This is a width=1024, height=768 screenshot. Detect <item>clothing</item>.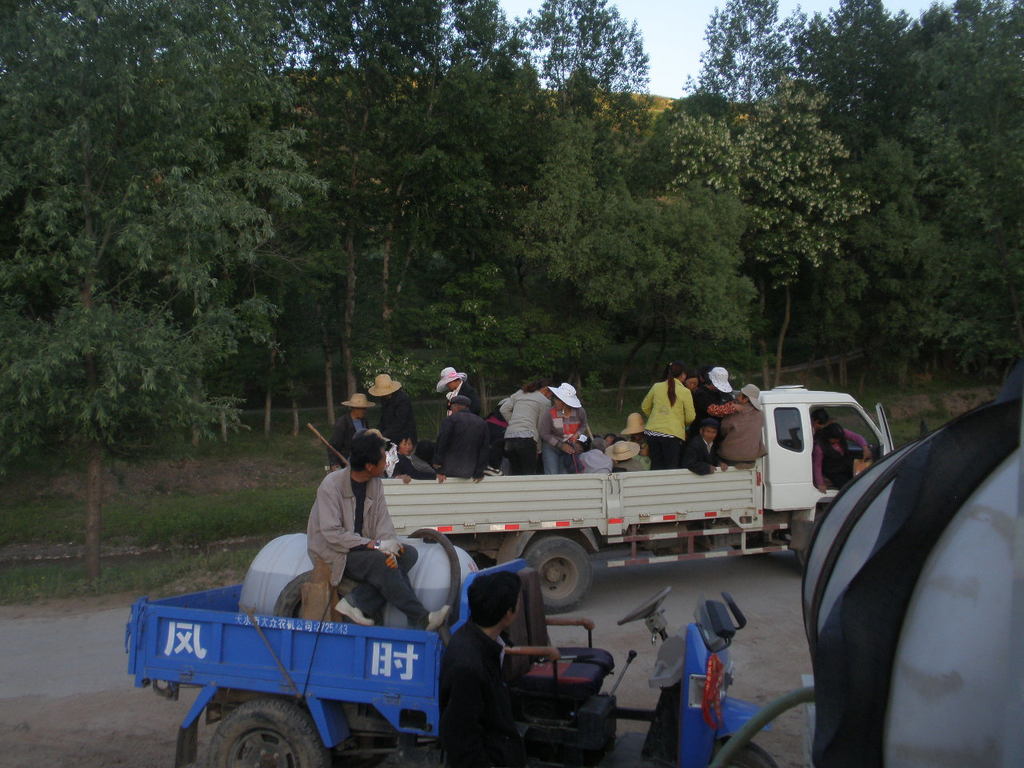
802,423,817,445.
